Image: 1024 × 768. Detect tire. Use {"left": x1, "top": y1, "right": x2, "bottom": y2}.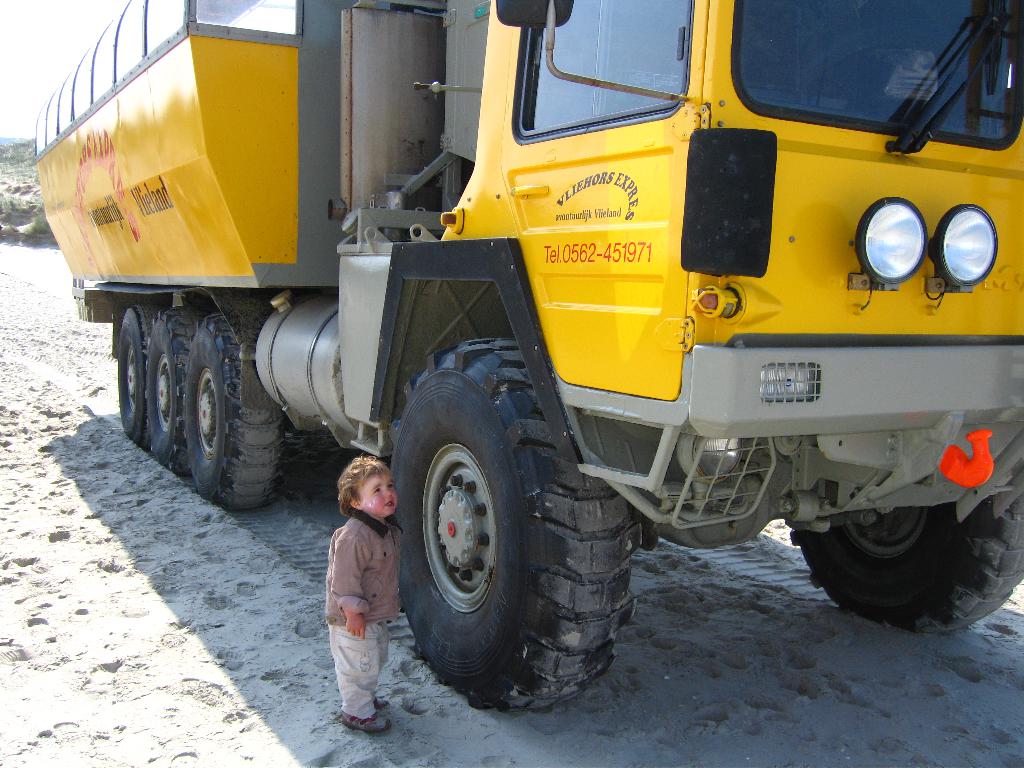
{"left": 116, "top": 301, "right": 145, "bottom": 447}.
